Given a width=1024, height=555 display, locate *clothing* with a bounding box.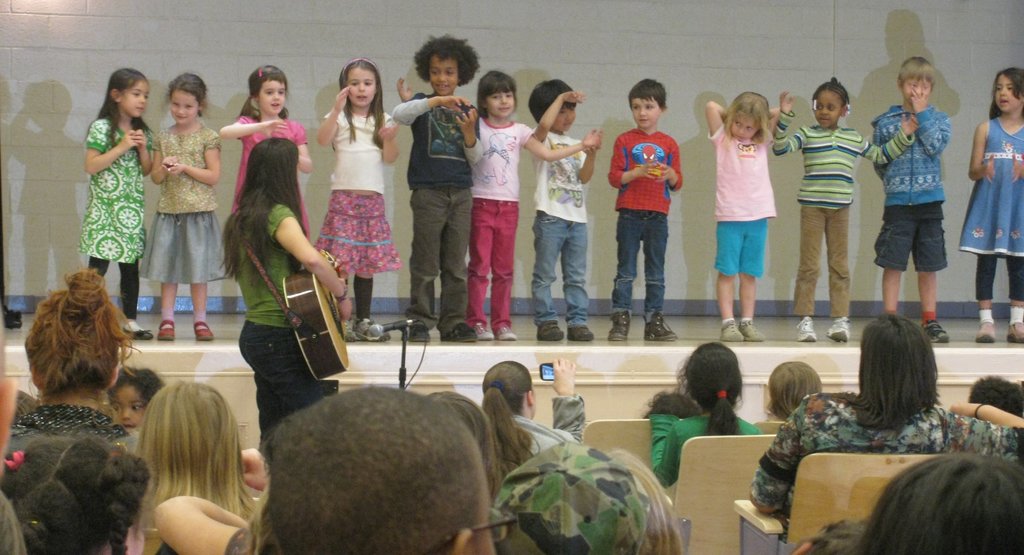
Located: x1=535 y1=122 x2=591 y2=317.
